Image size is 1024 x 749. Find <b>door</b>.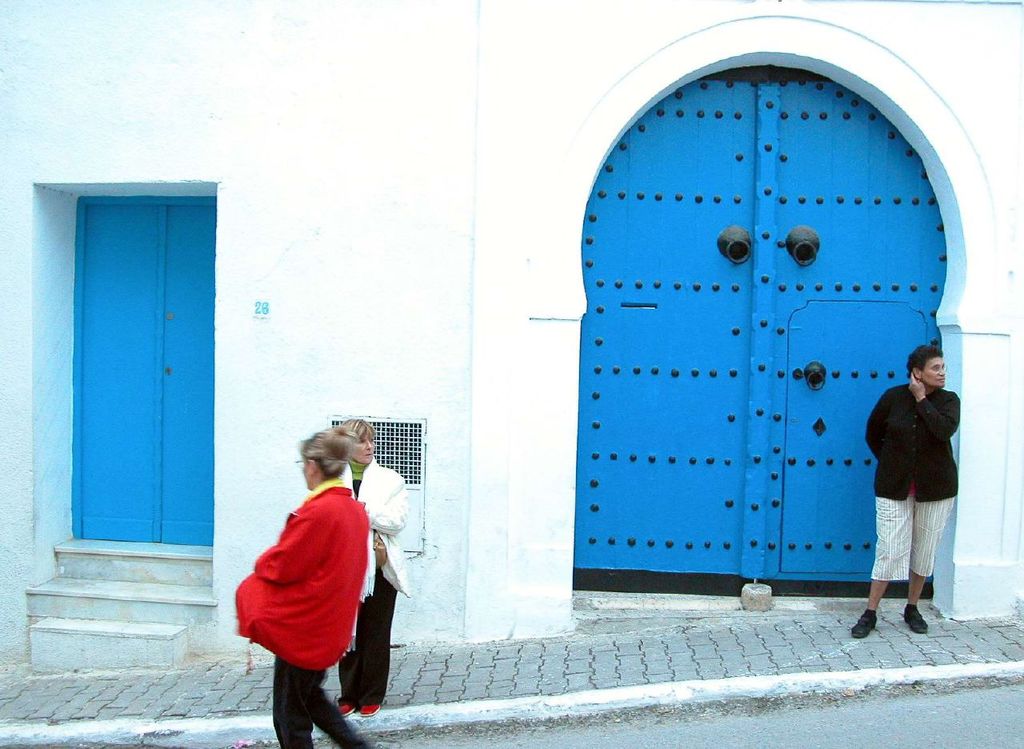
{"left": 83, "top": 202, "right": 219, "bottom": 547}.
